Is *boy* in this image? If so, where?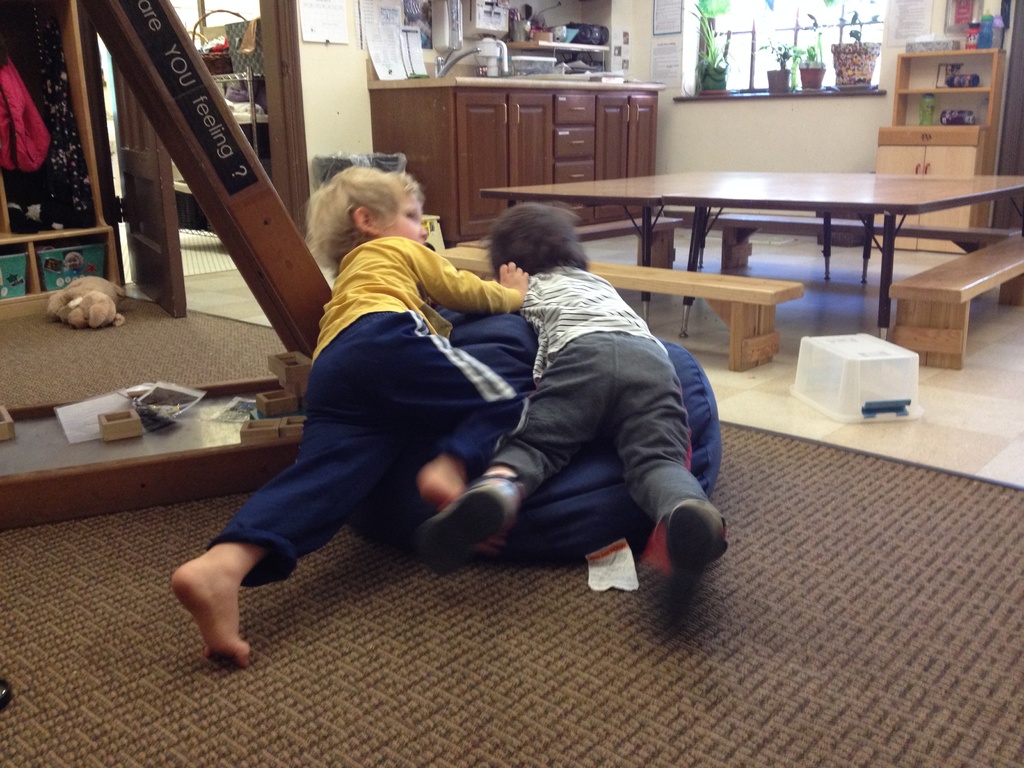
Yes, at (419, 202, 738, 610).
